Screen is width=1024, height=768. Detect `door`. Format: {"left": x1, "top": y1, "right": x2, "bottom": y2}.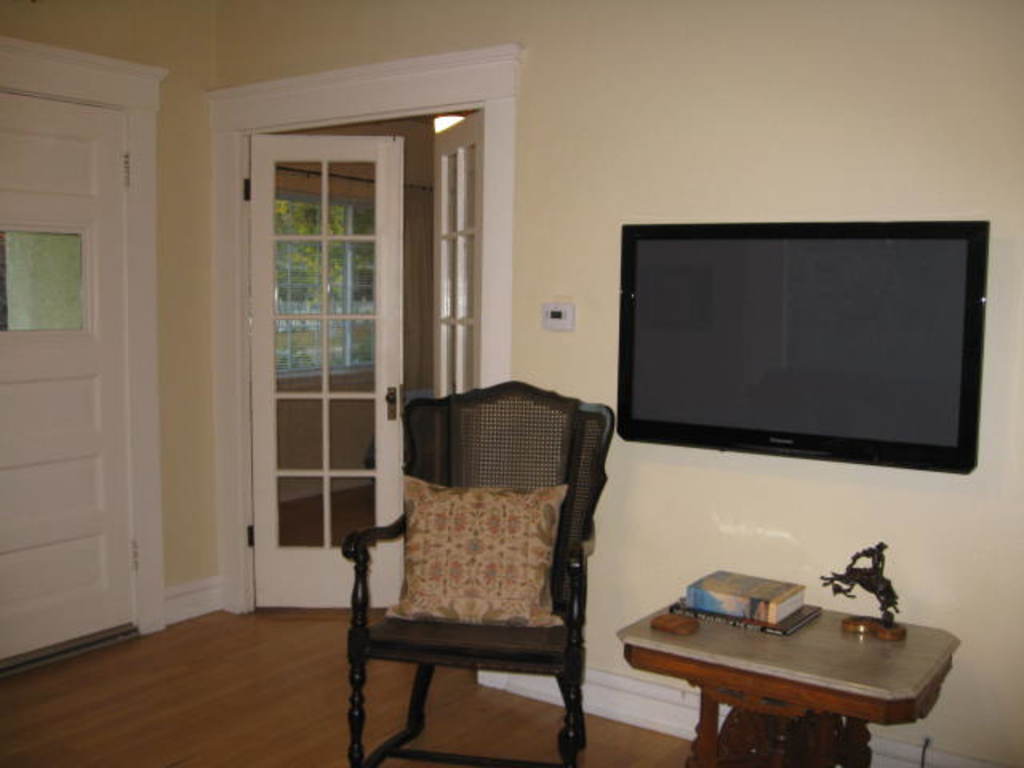
{"left": 435, "top": 104, "right": 482, "bottom": 397}.
